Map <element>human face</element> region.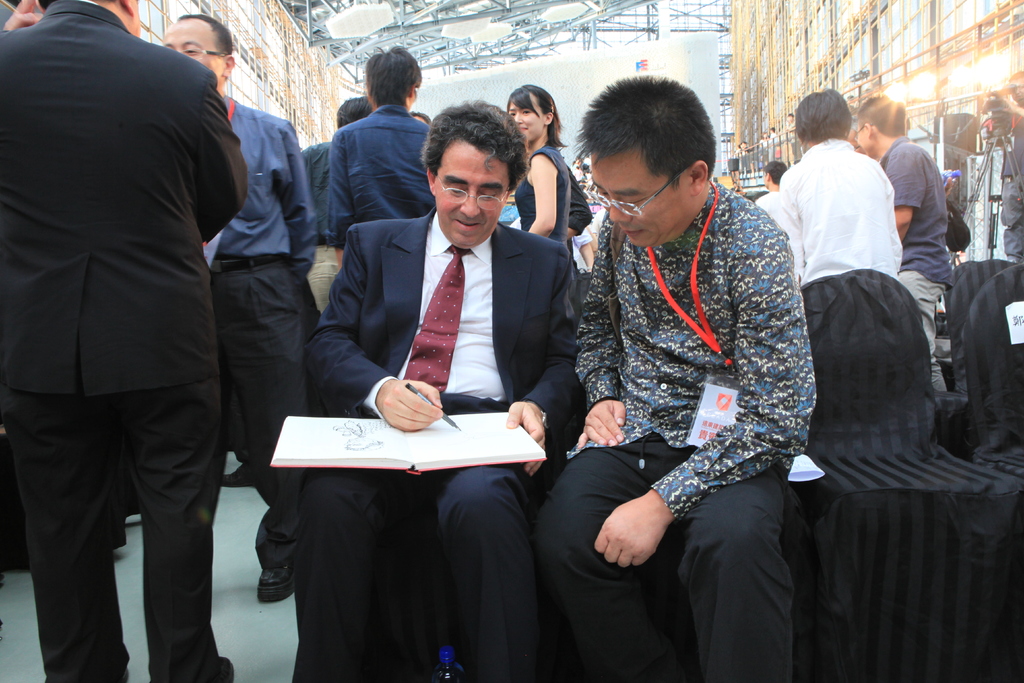
Mapped to select_region(438, 142, 508, 243).
